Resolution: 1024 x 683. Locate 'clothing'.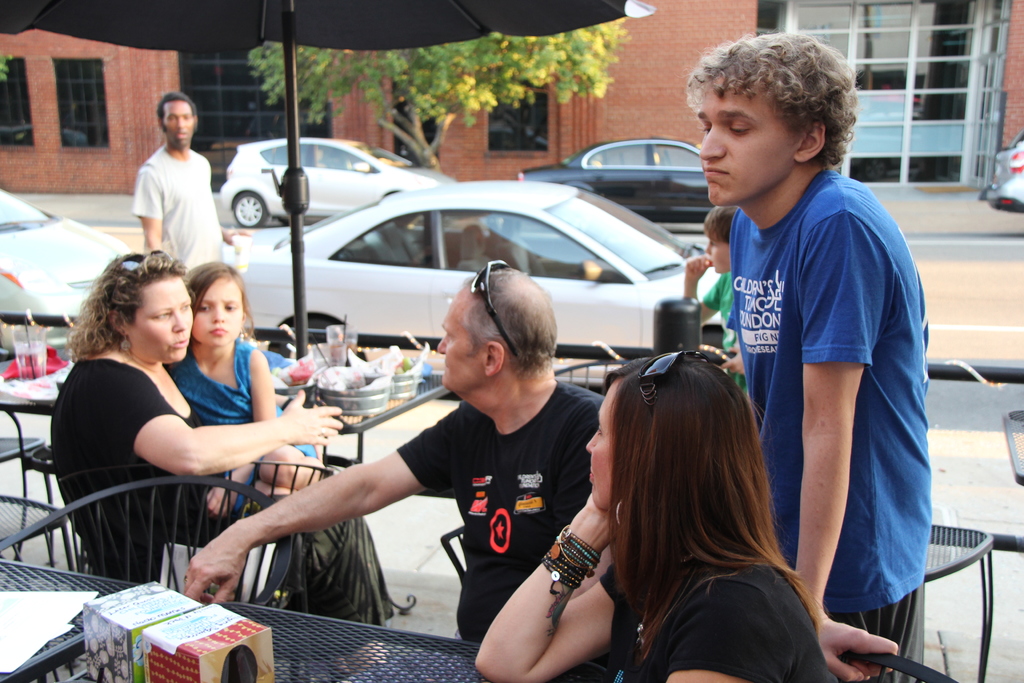
bbox(128, 145, 229, 276).
